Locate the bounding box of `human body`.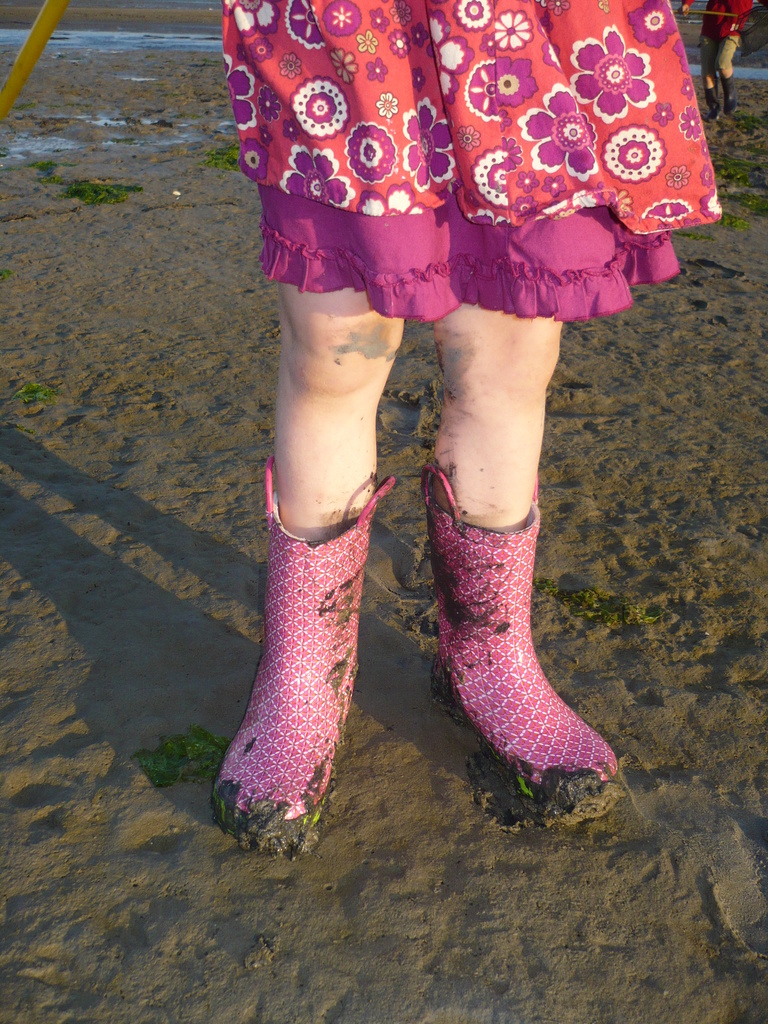
Bounding box: 210,0,720,845.
